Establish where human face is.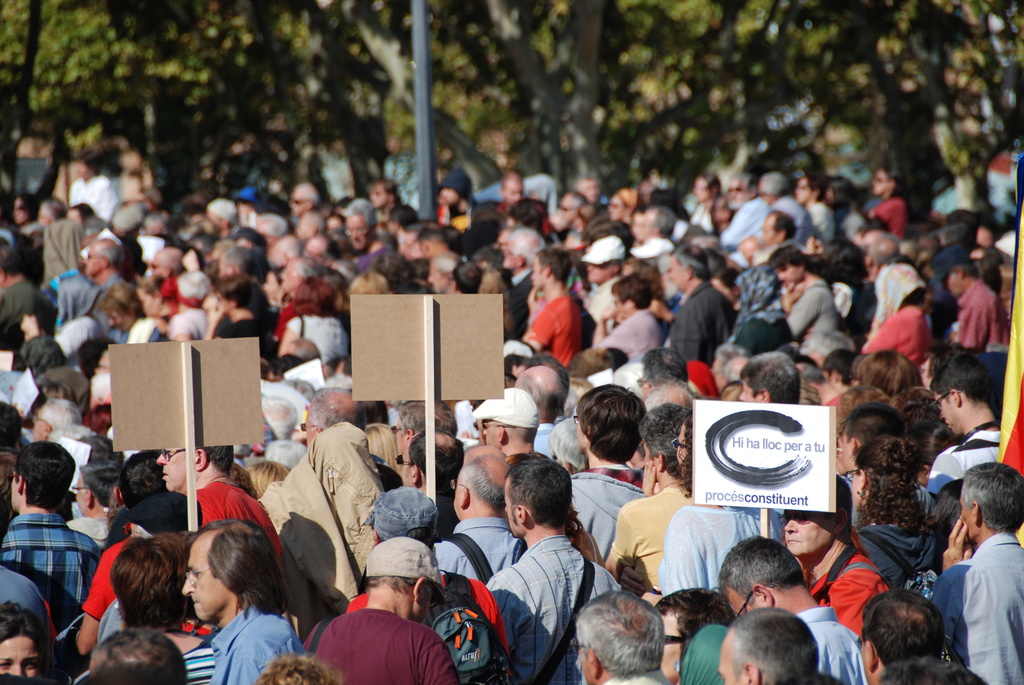
Established at (639, 185, 649, 207).
